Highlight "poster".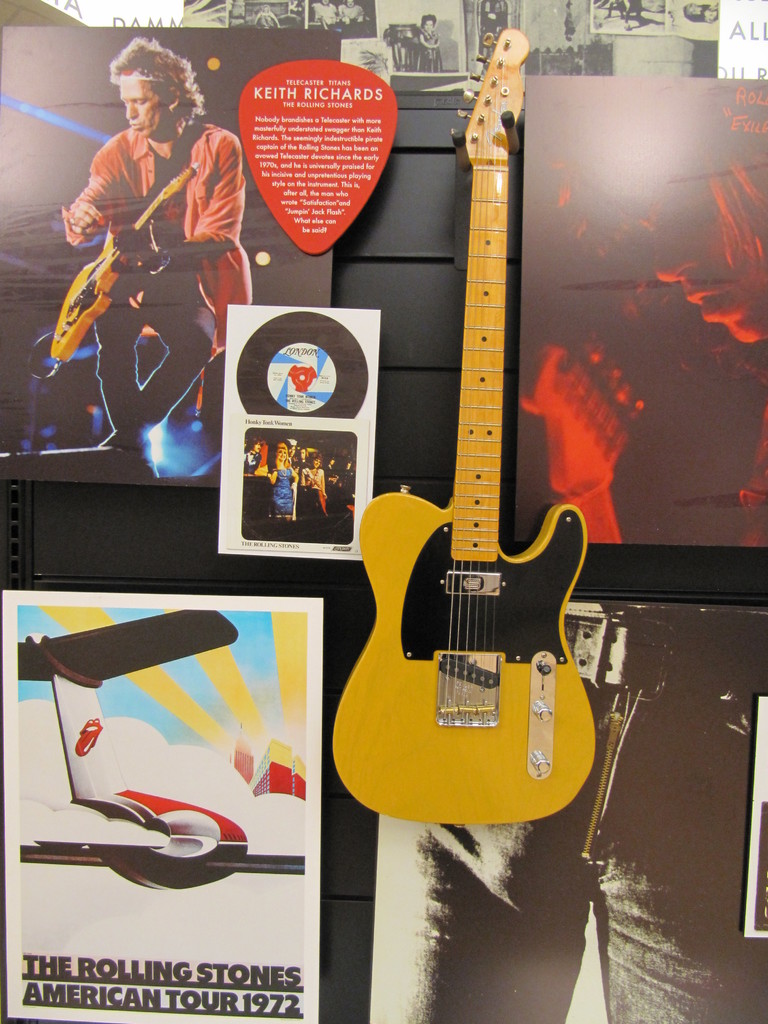
Highlighted region: 0:592:321:1023.
